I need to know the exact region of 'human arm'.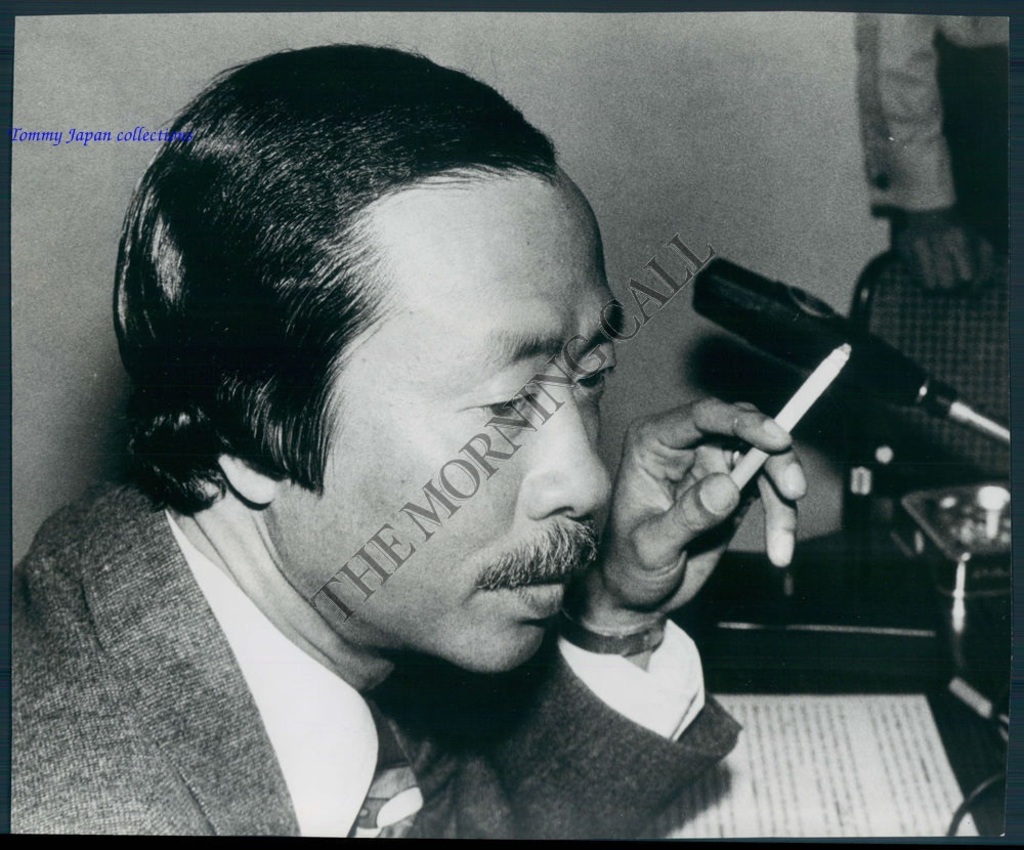
Region: bbox=[461, 397, 809, 840].
